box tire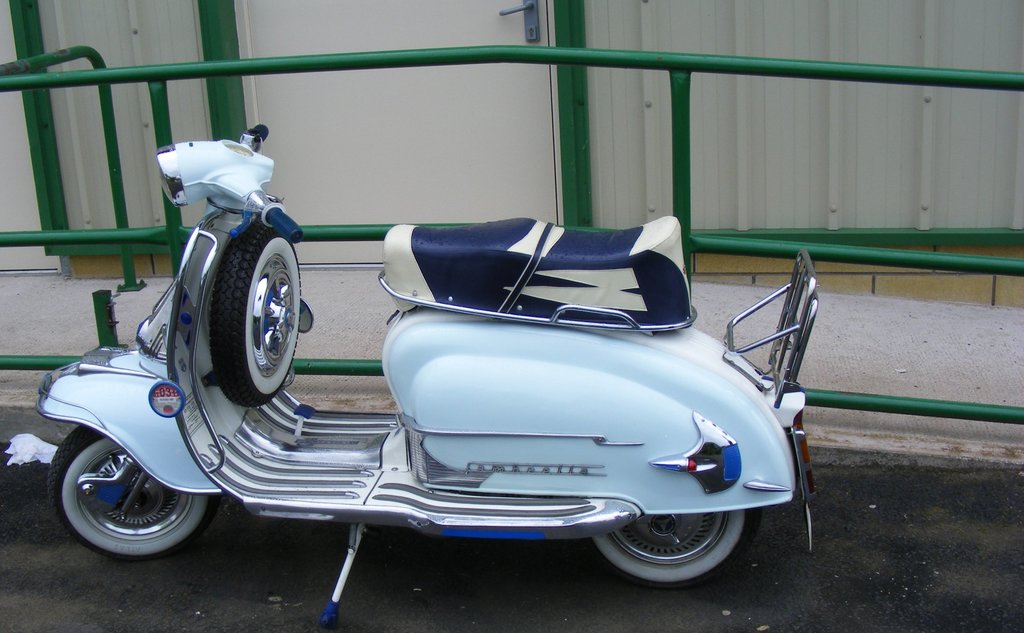
<bbox>586, 507, 762, 589</bbox>
